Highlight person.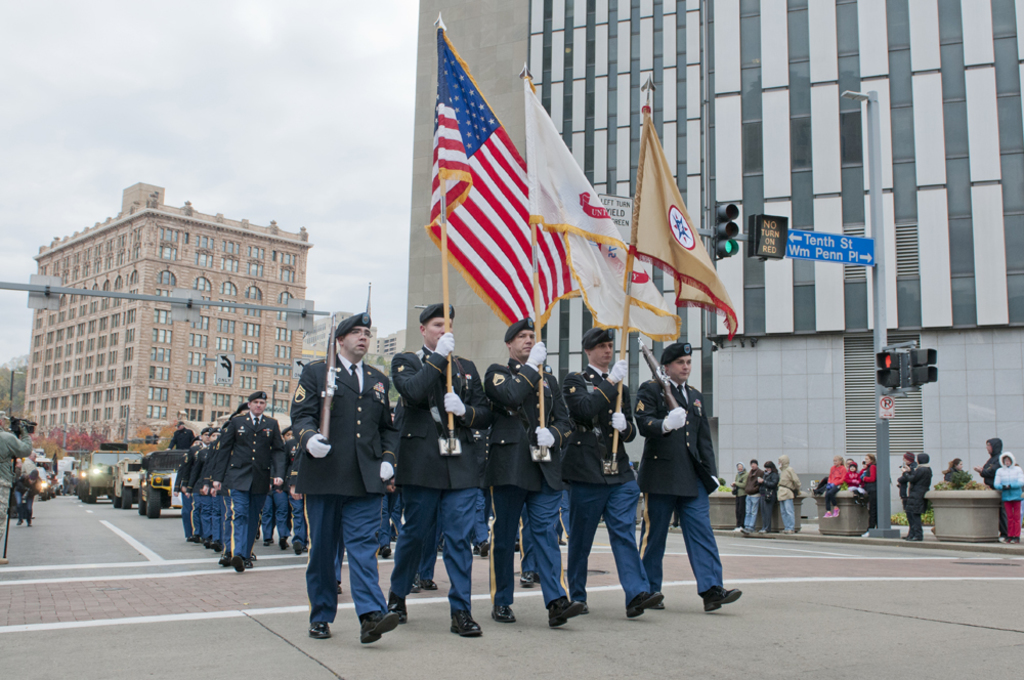
Highlighted region: (276, 426, 290, 552).
